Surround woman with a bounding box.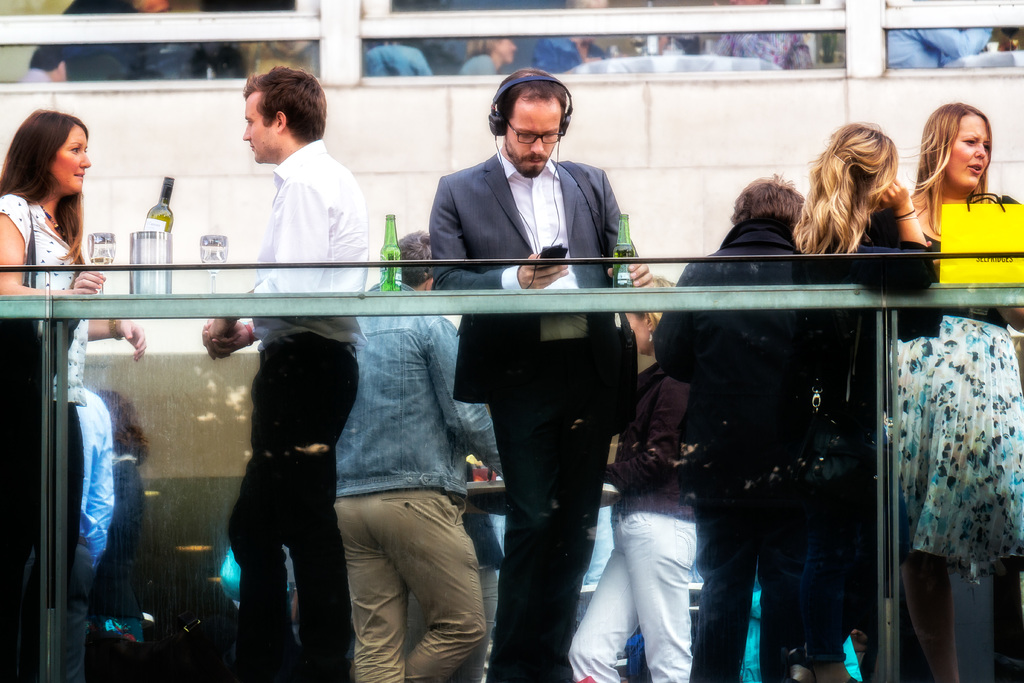
(460,34,518,77).
